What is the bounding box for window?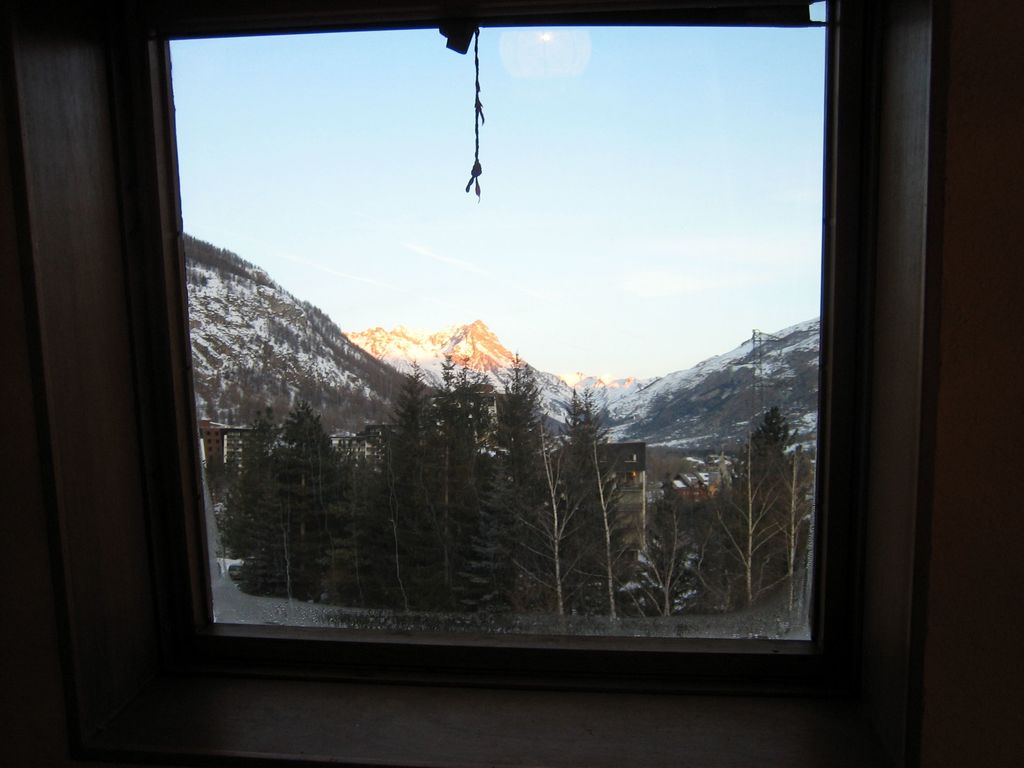
97, 1, 891, 702.
